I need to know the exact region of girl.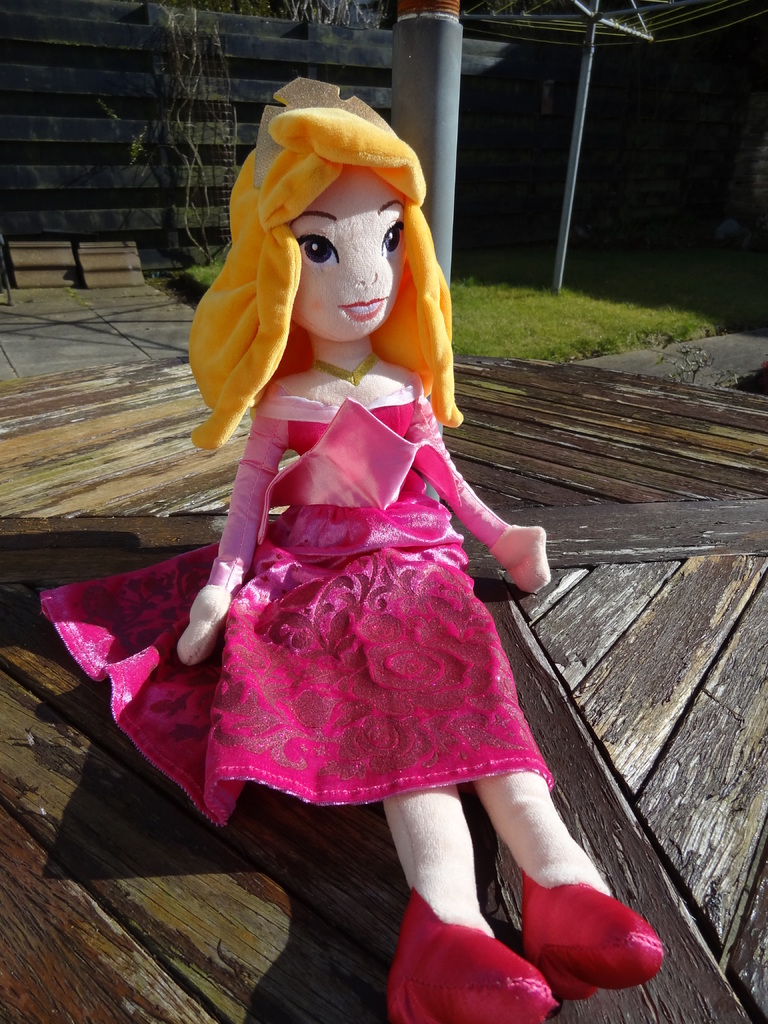
Region: x1=40, y1=81, x2=662, y2=1023.
